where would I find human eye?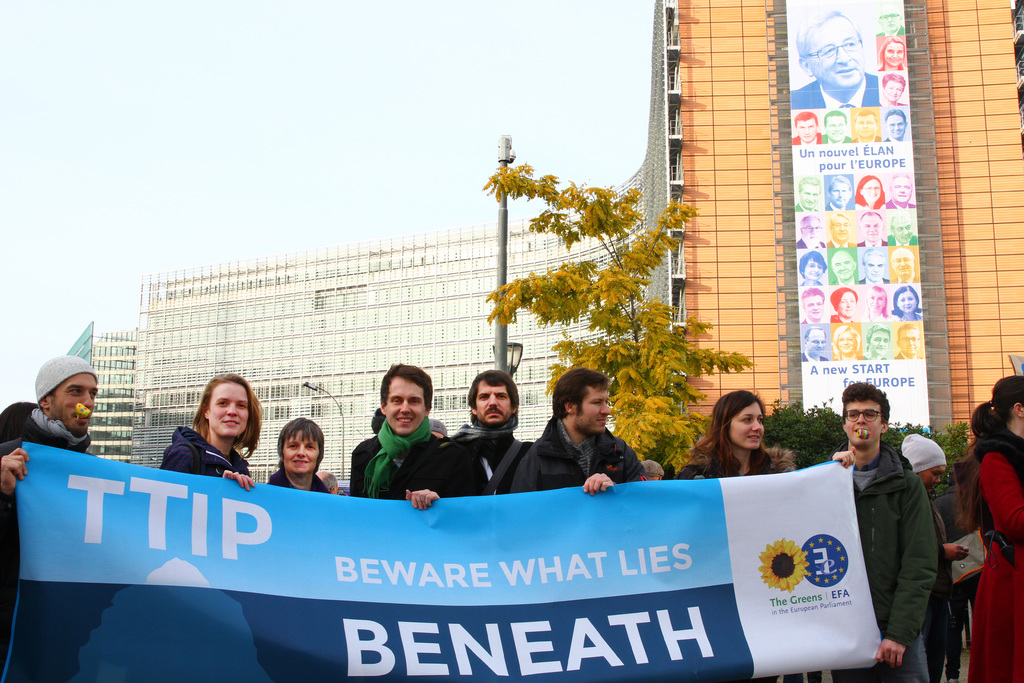
At x1=817, y1=304, x2=820, y2=309.
